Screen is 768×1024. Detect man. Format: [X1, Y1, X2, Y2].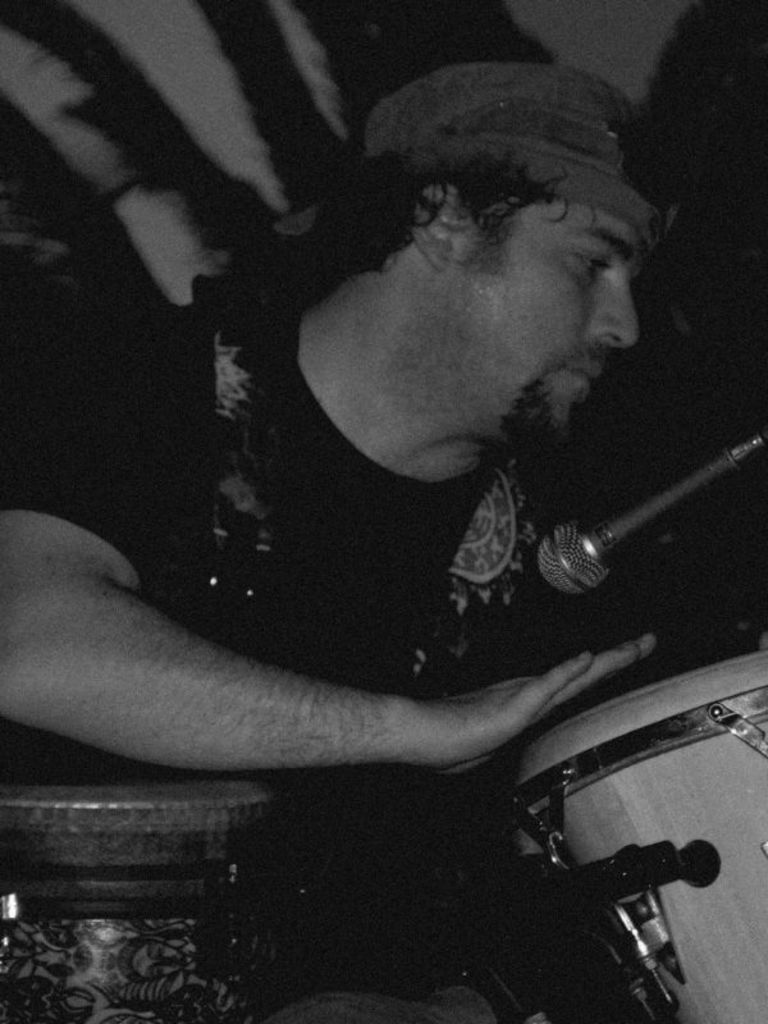
[0, 61, 686, 1023].
